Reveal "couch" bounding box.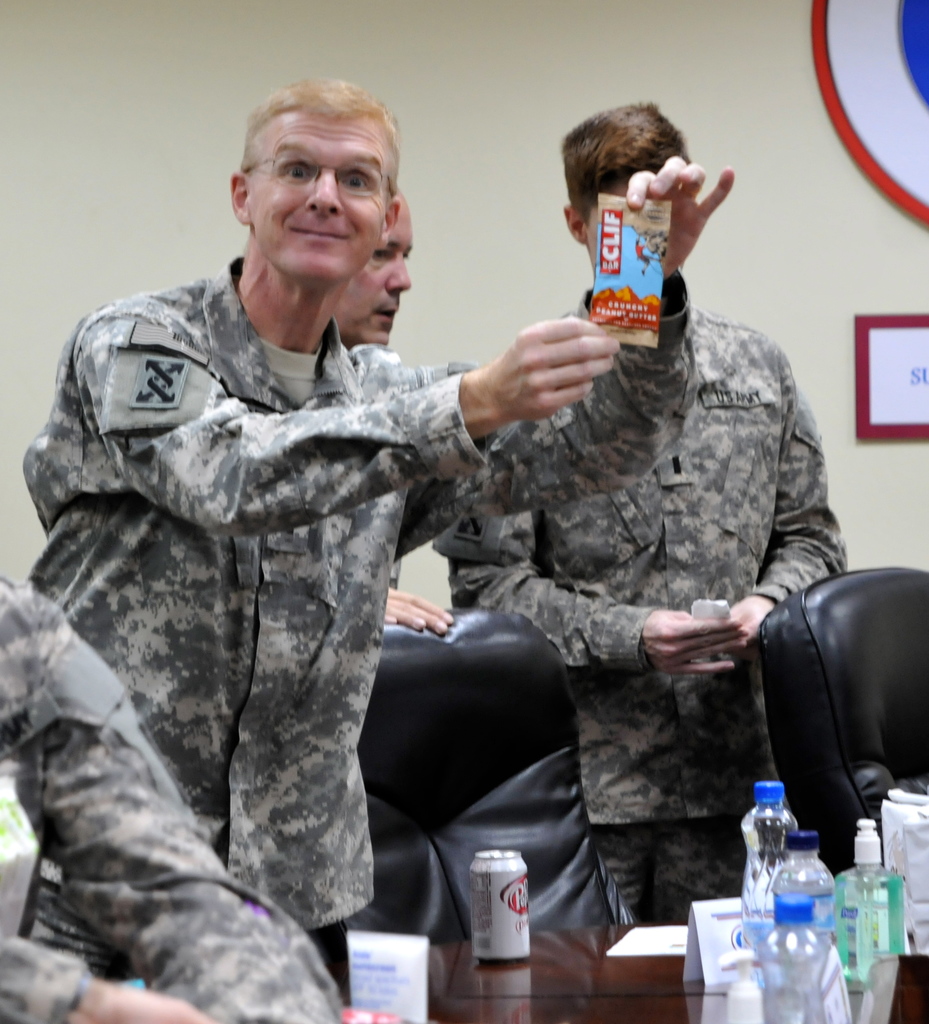
Revealed: 325/573/928/912.
